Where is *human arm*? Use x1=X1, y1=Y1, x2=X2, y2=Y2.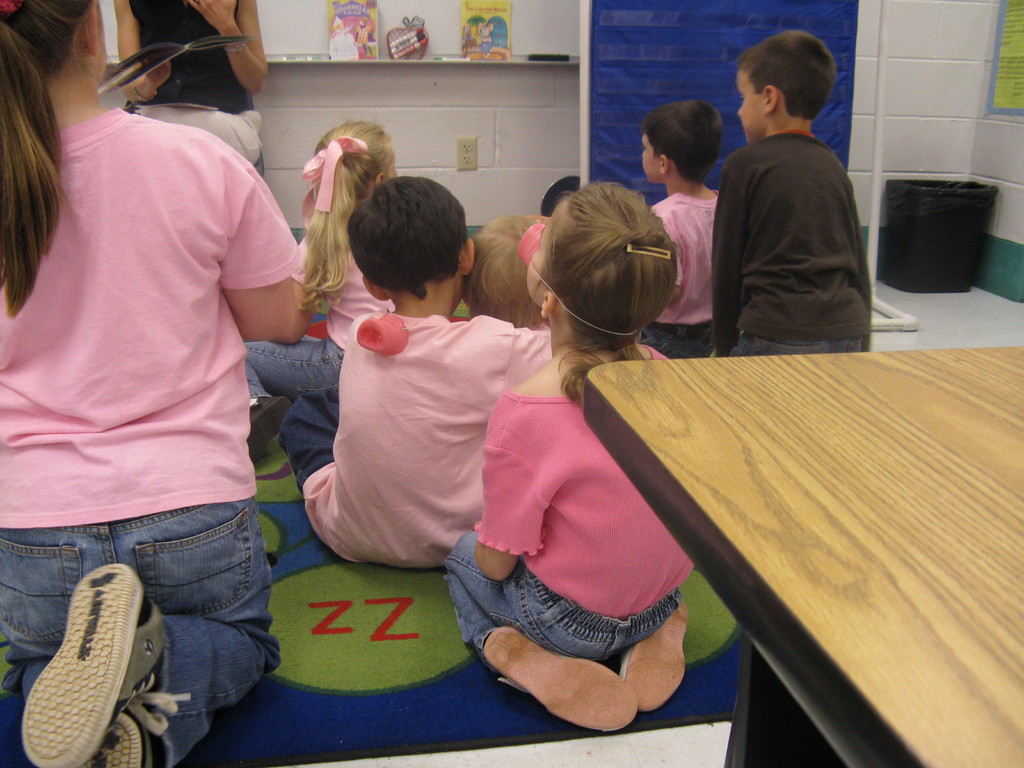
x1=491, y1=307, x2=565, y2=445.
